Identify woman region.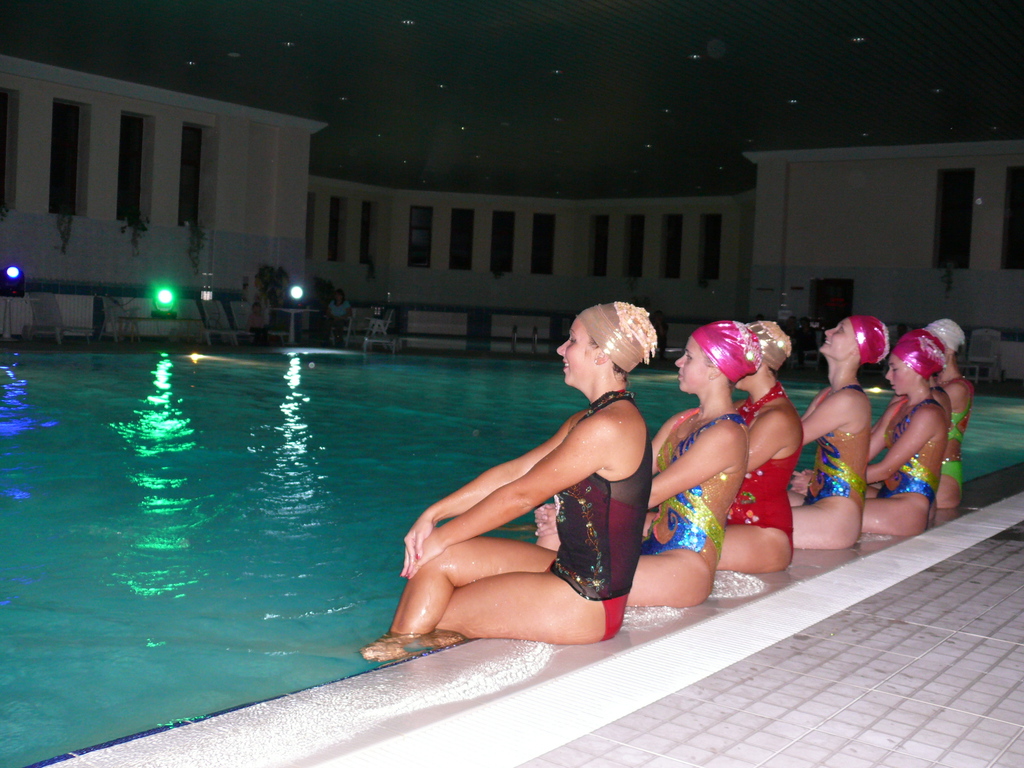
Region: (787, 326, 947, 542).
